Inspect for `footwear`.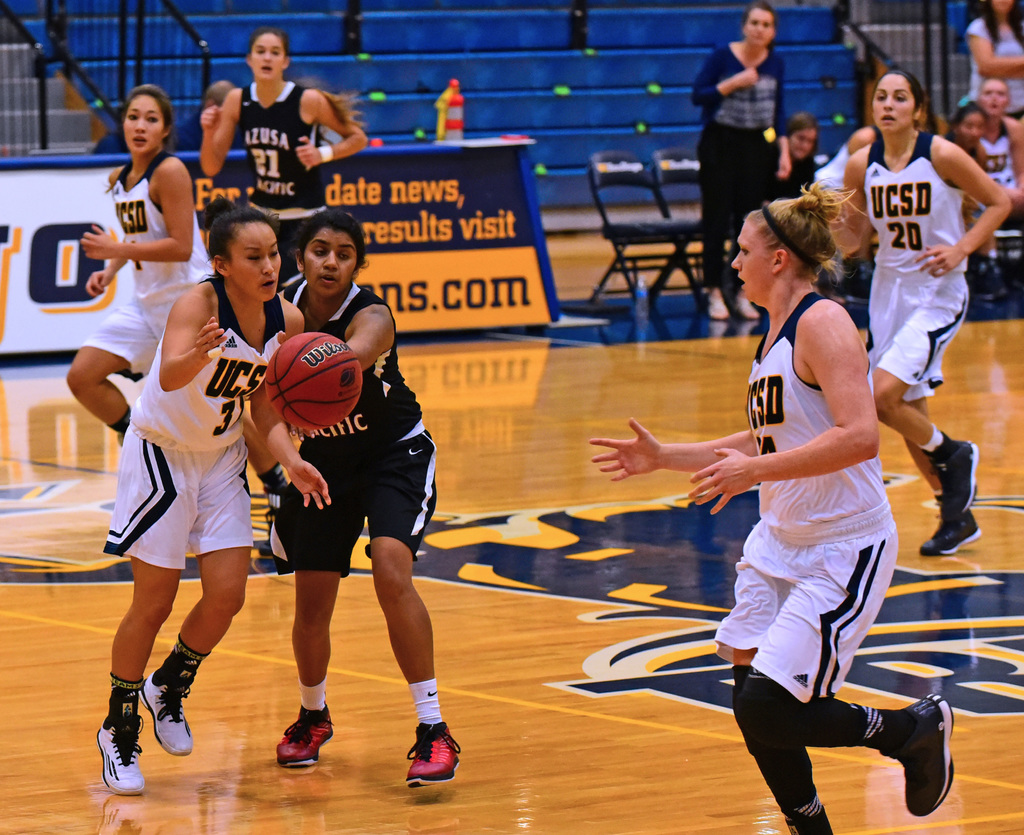
Inspection: <bbox>97, 712, 150, 794</bbox>.
